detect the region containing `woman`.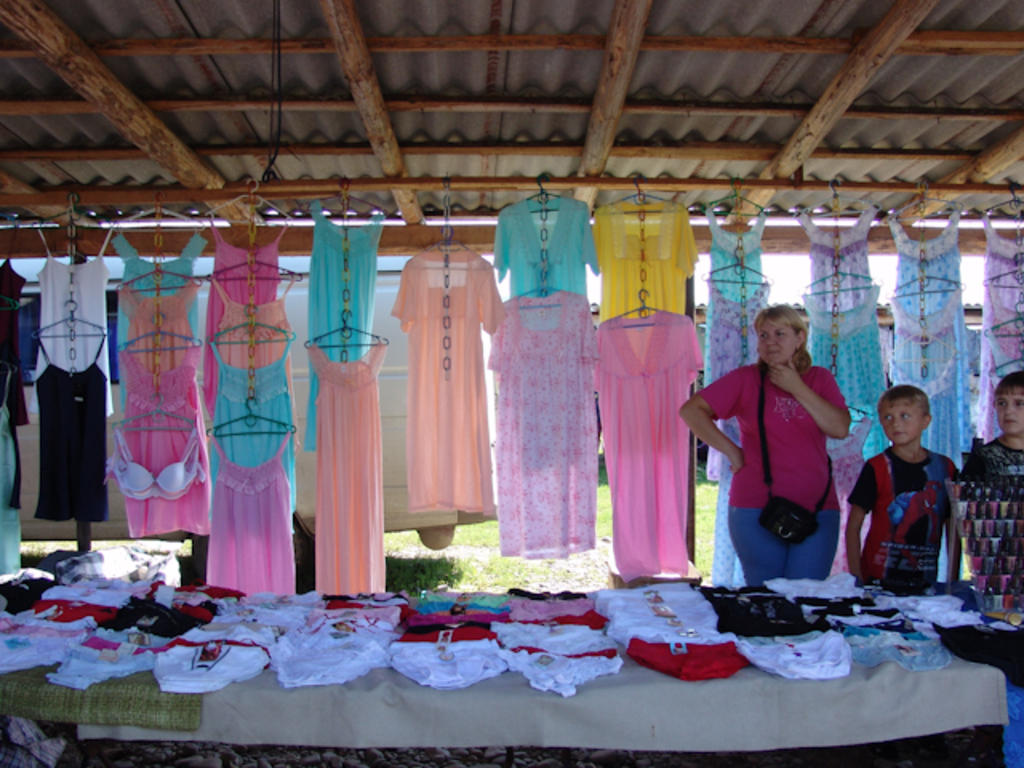
699 310 846 594.
